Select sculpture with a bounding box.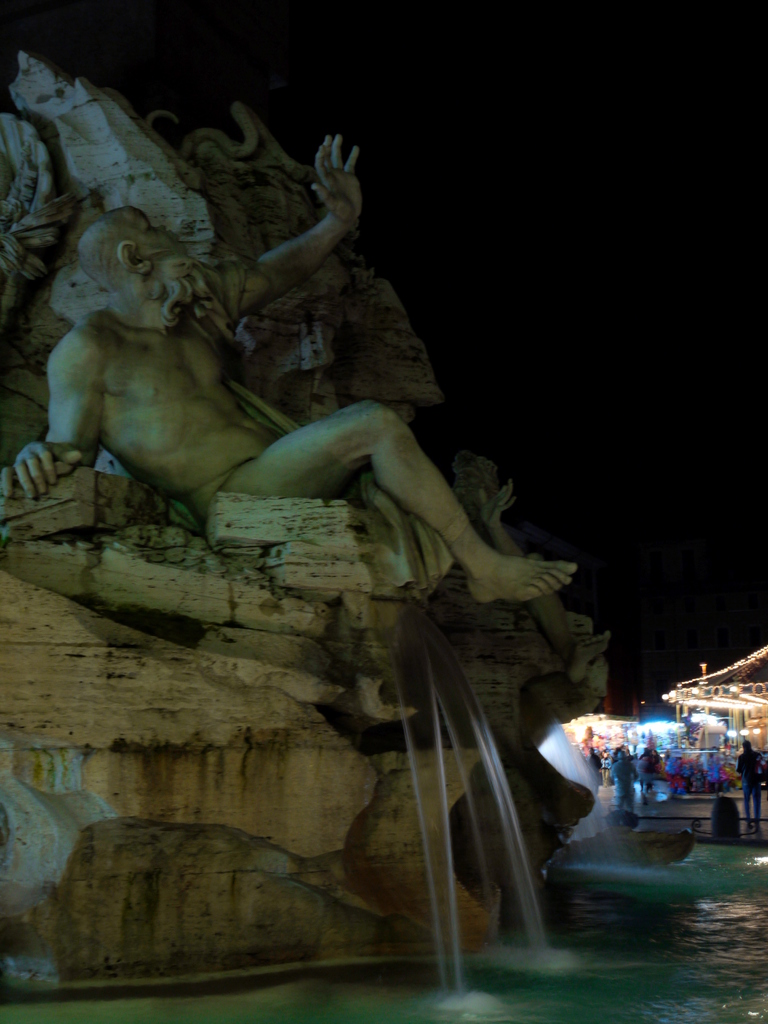
bbox=(0, 134, 609, 609).
